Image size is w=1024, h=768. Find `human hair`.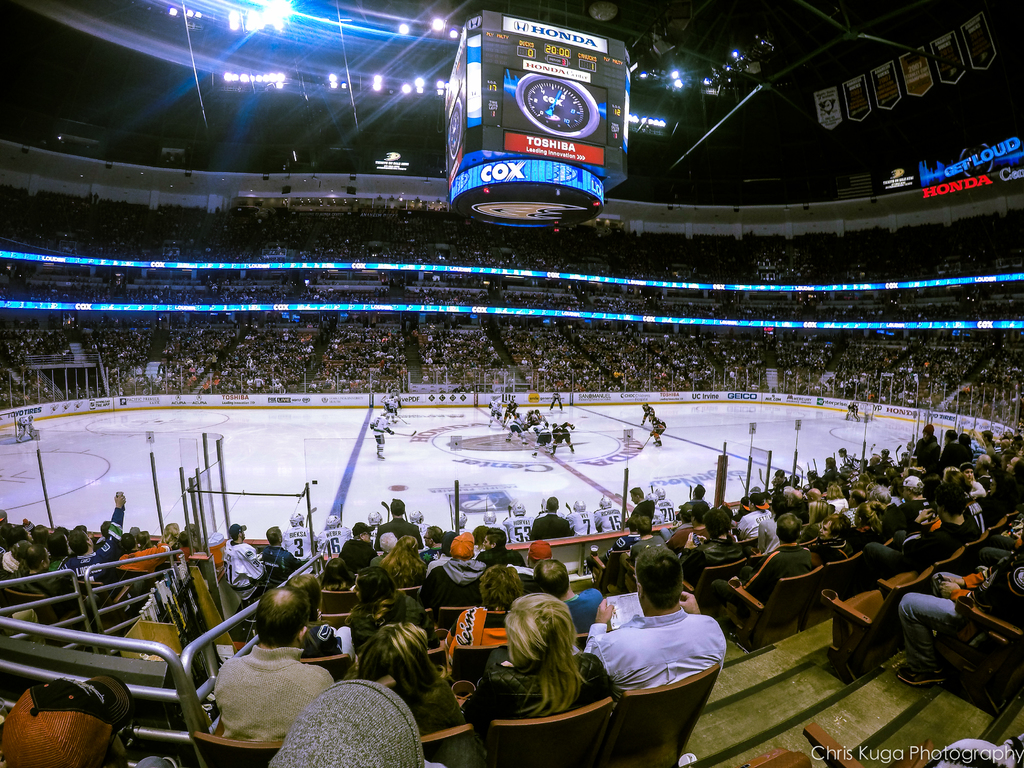
x1=840, y1=447, x2=847, y2=455.
